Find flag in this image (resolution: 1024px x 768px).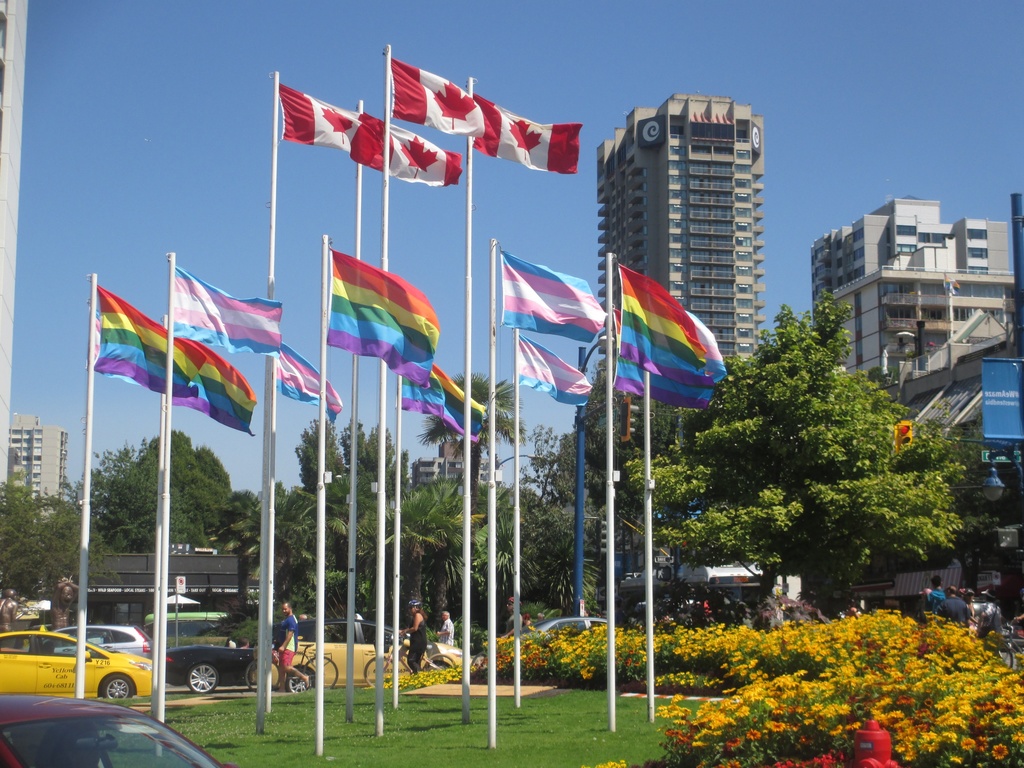
select_region(393, 56, 488, 138).
